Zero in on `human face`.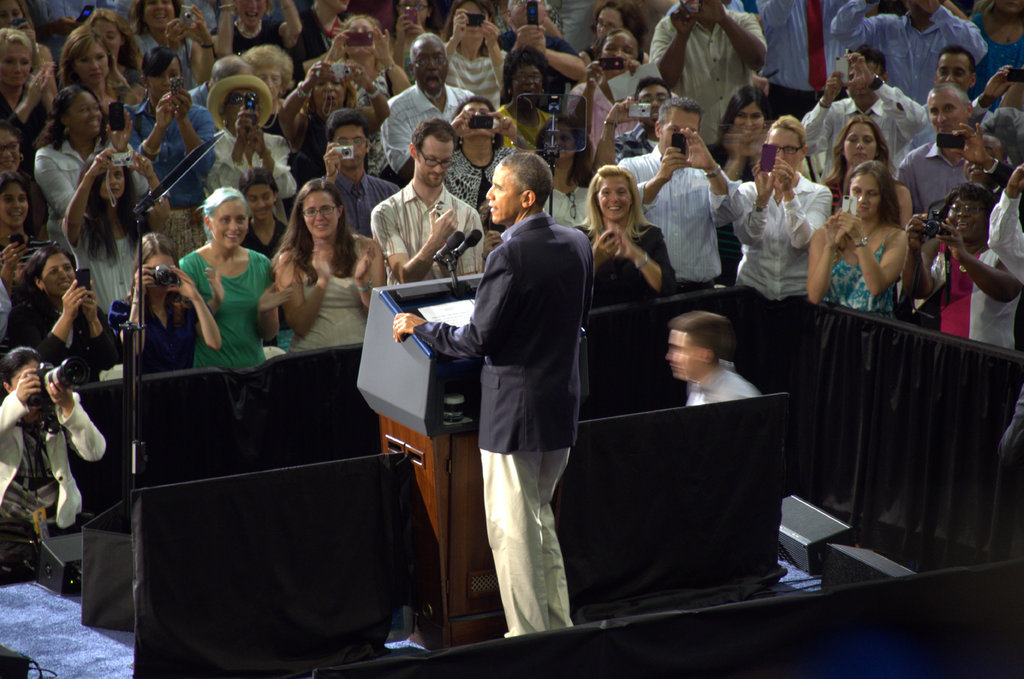
Zeroed in: {"x1": 41, "y1": 254, "x2": 76, "y2": 296}.
